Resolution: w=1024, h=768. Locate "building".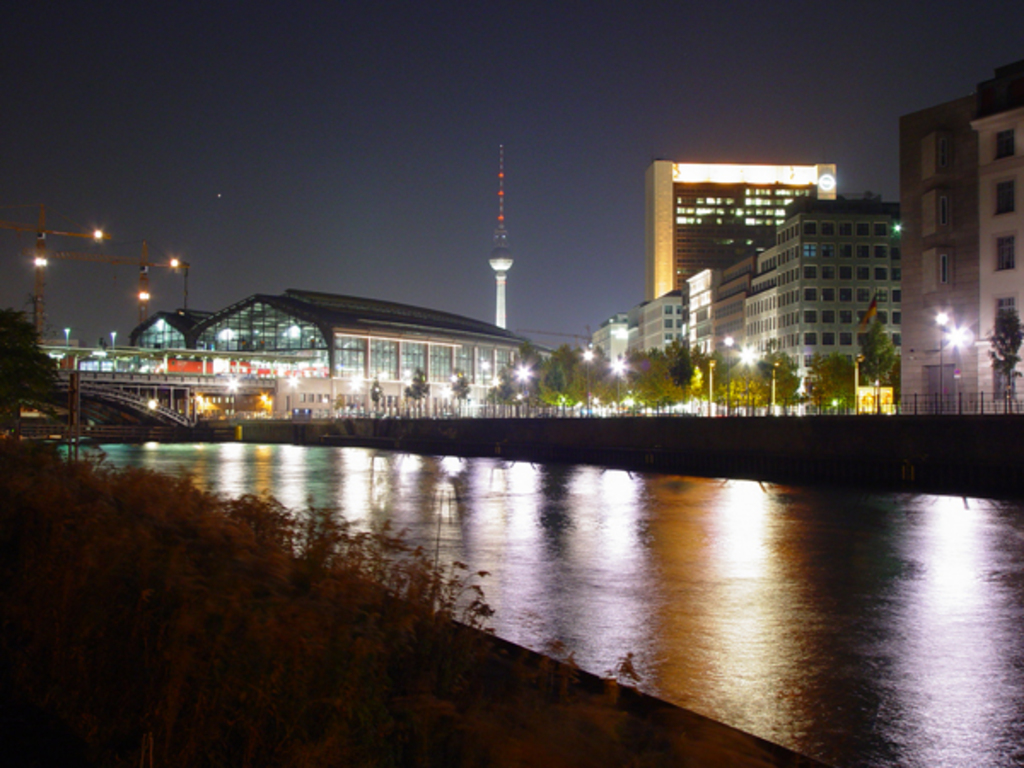
<region>642, 295, 683, 350</region>.
